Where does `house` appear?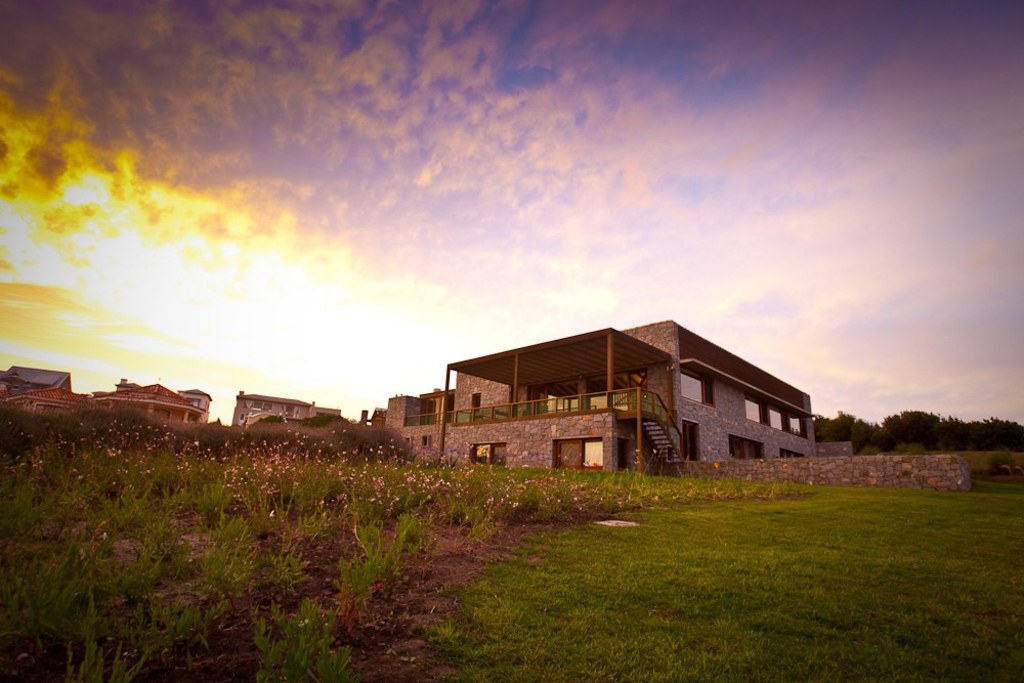
Appears at region(91, 374, 212, 429).
